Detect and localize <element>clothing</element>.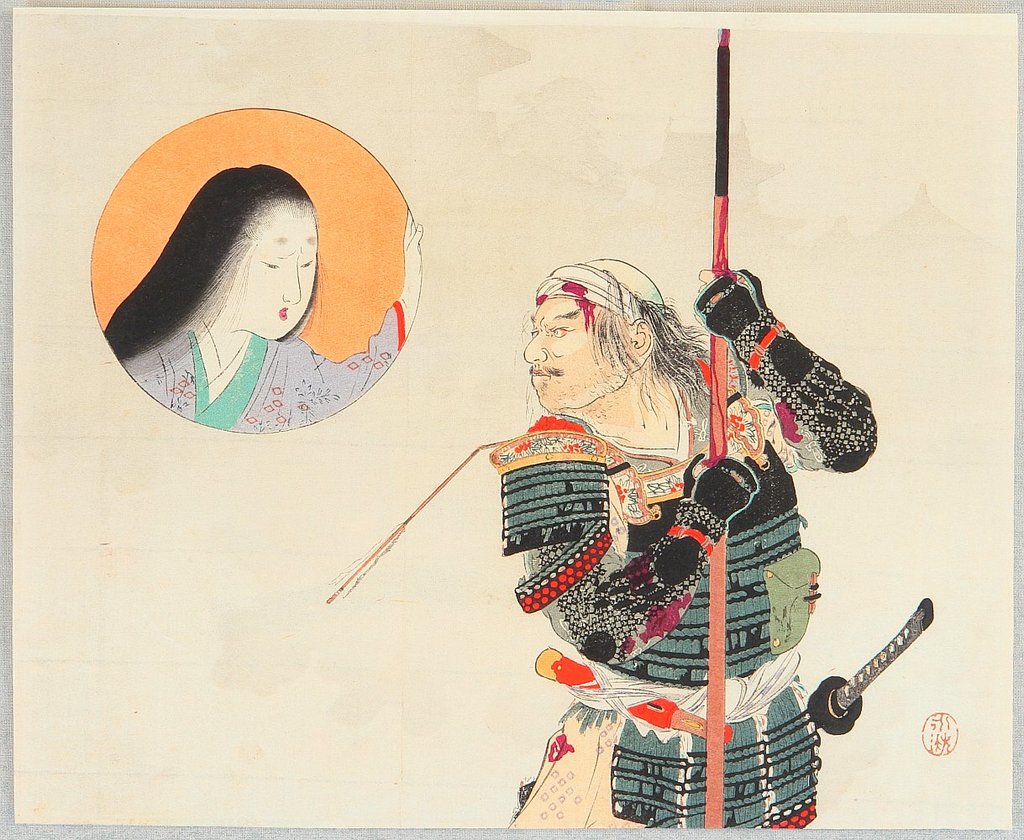
Localized at {"x1": 121, "y1": 296, "x2": 405, "y2": 435}.
